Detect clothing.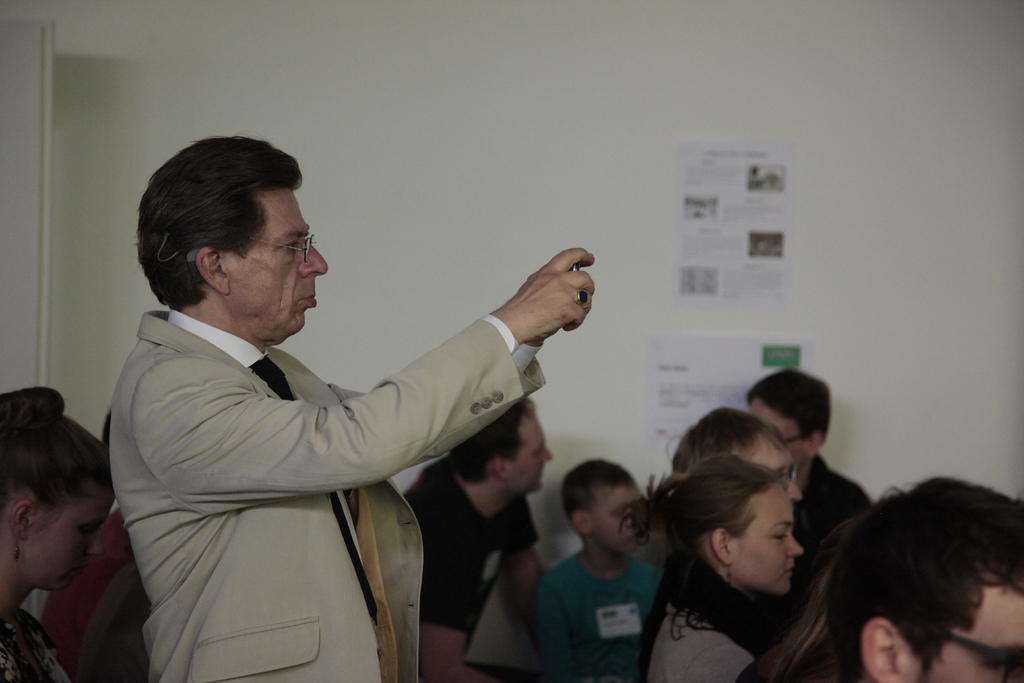
Detected at (x1=791, y1=459, x2=865, y2=580).
